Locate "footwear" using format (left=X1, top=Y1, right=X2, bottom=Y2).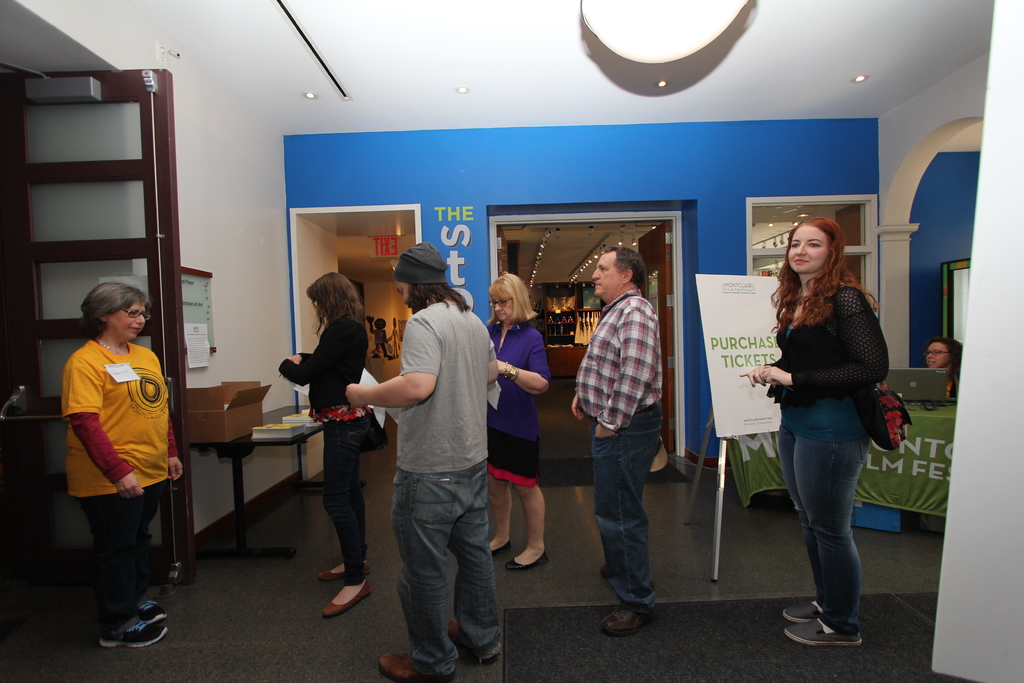
(left=440, top=621, right=500, bottom=667).
